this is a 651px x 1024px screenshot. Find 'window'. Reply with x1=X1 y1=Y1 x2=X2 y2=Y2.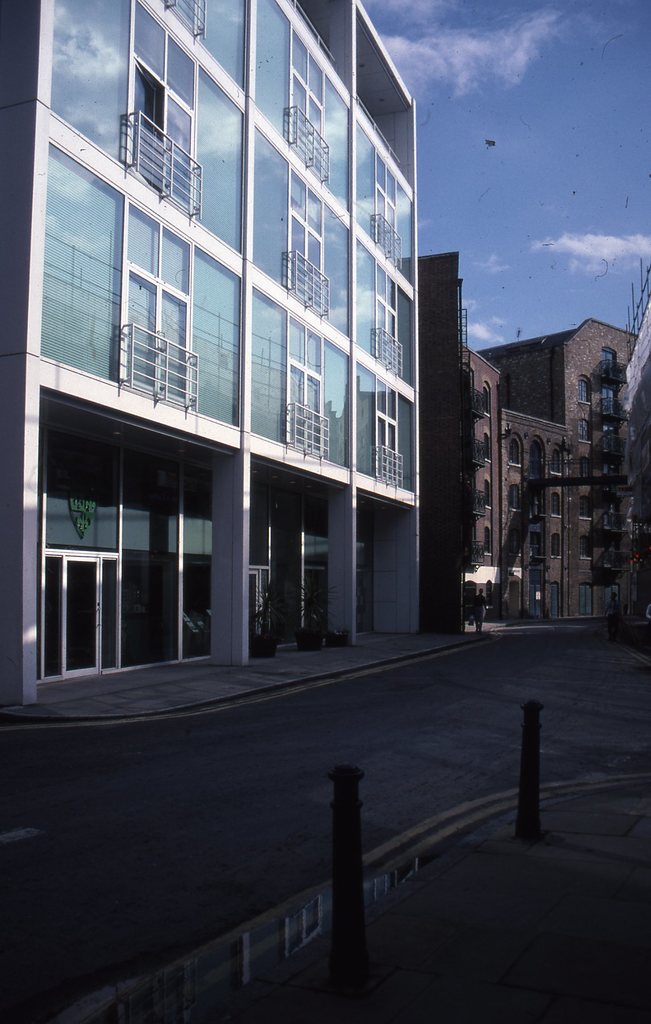
x1=276 y1=166 x2=329 y2=259.
